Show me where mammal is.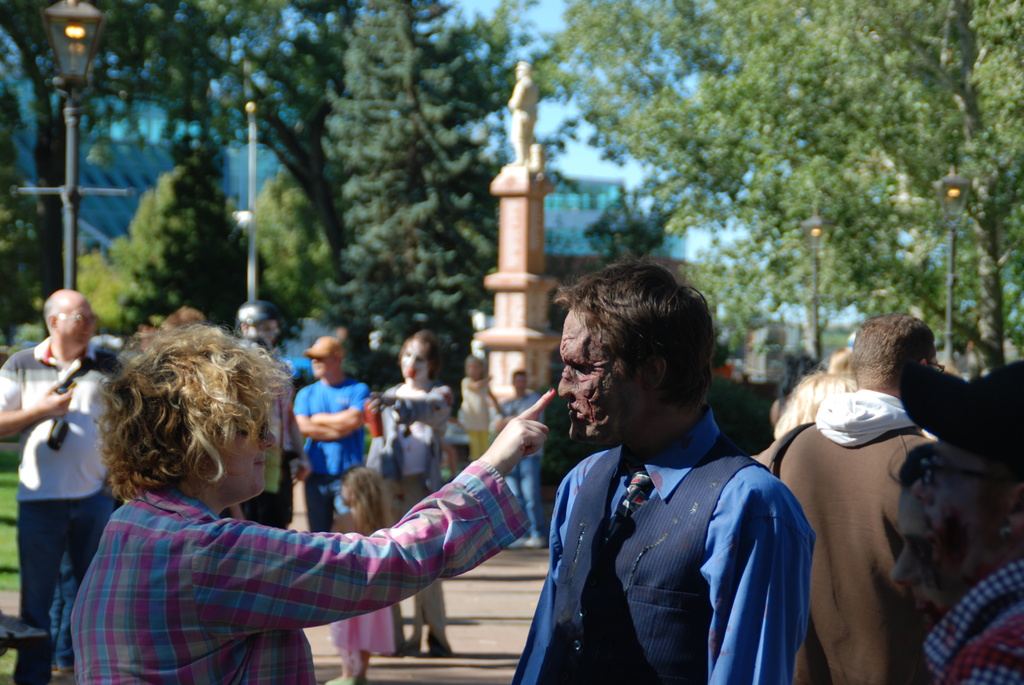
mammal is at (x1=736, y1=290, x2=968, y2=672).
